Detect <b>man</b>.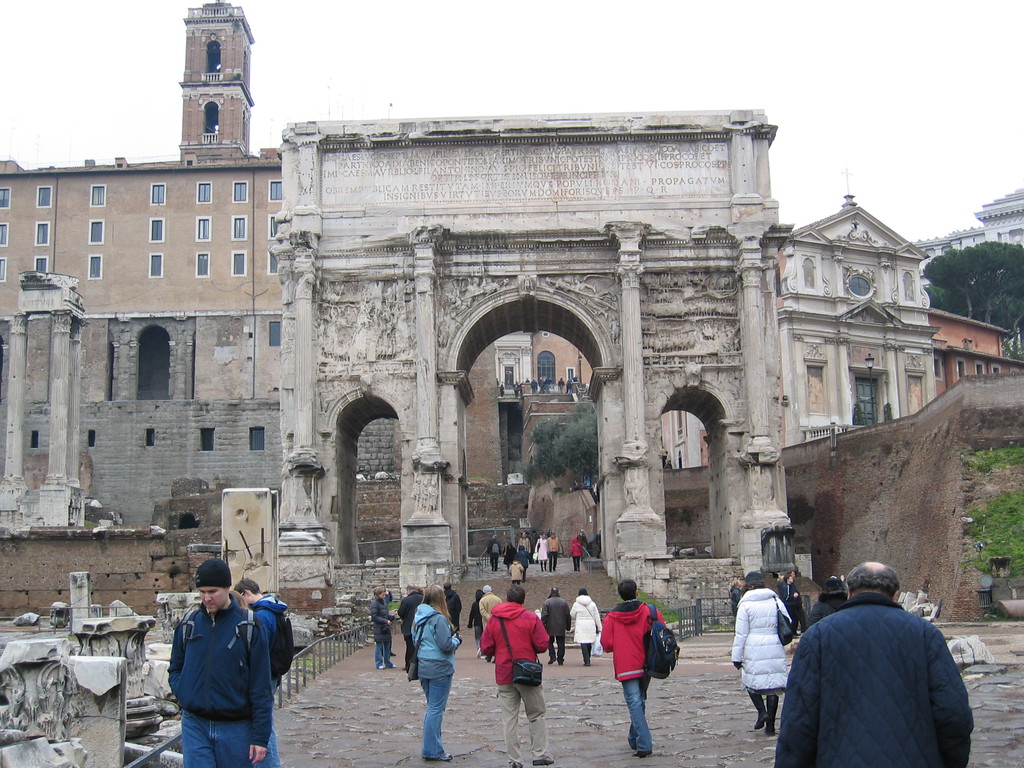
Detected at x1=778 y1=574 x2=800 y2=639.
